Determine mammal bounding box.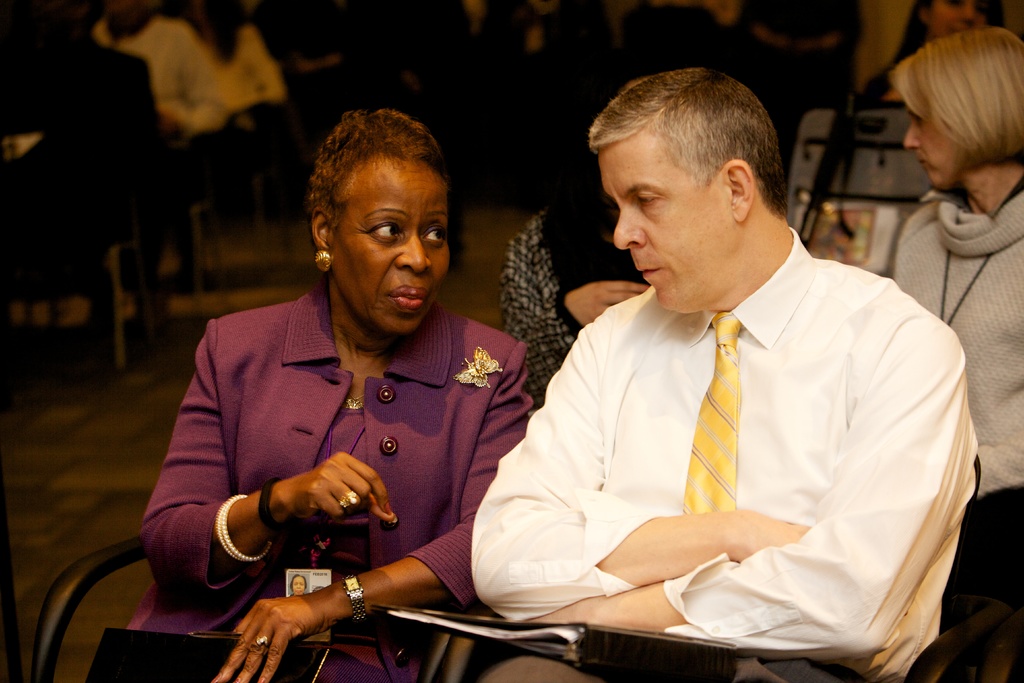
Determined: bbox=(842, 22, 1023, 682).
